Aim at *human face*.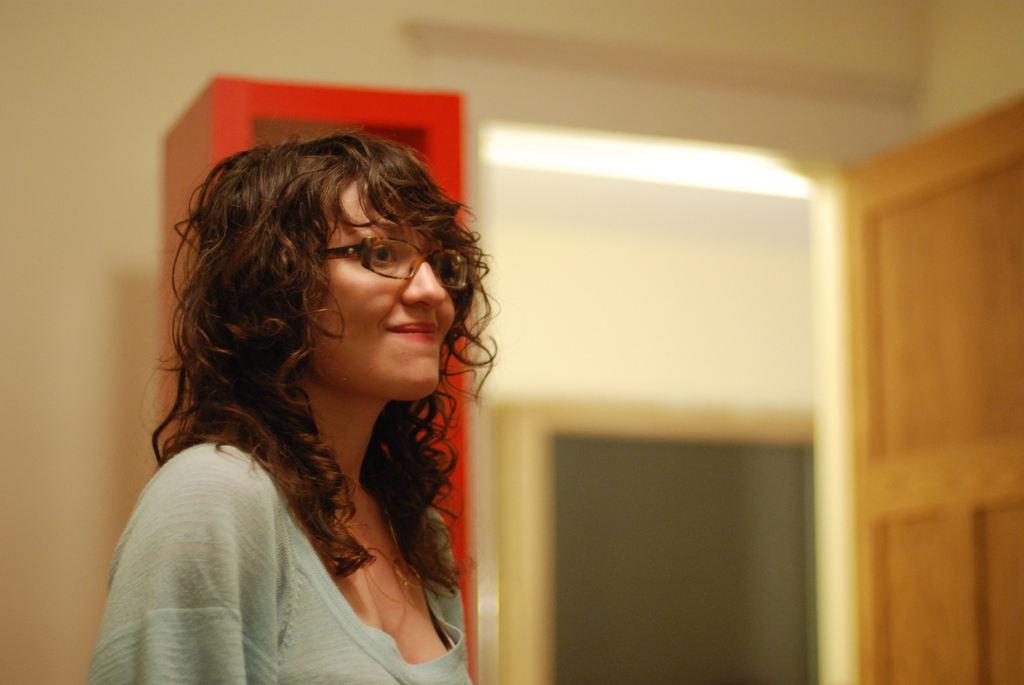
Aimed at bbox=[297, 176, 453, 397].
